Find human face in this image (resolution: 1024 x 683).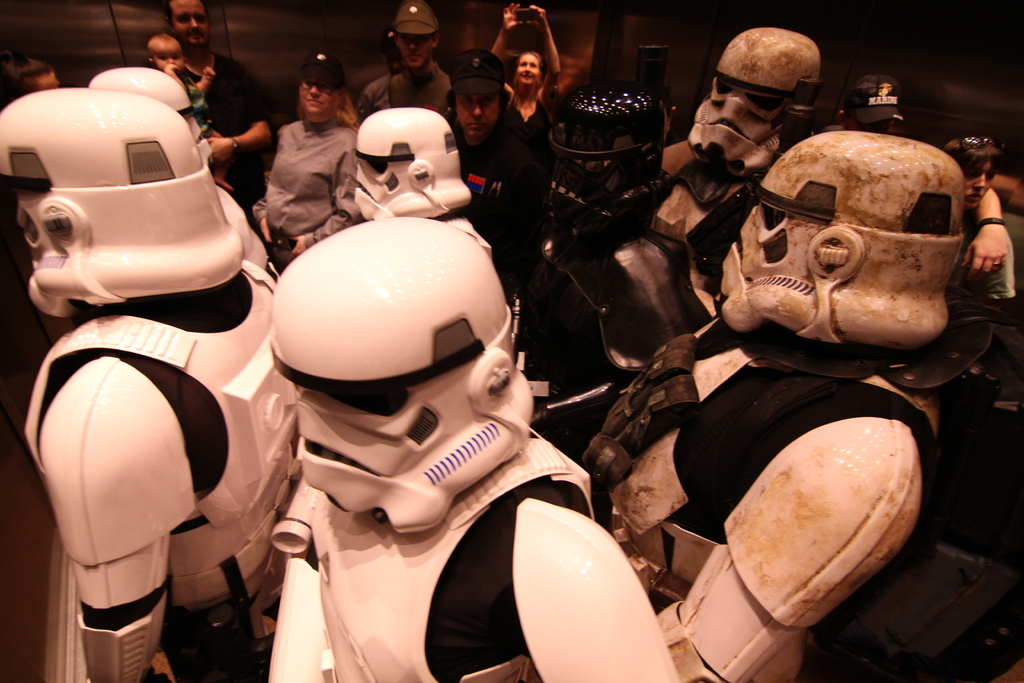
x1=175, y1=0, x2=207, y2=42.
